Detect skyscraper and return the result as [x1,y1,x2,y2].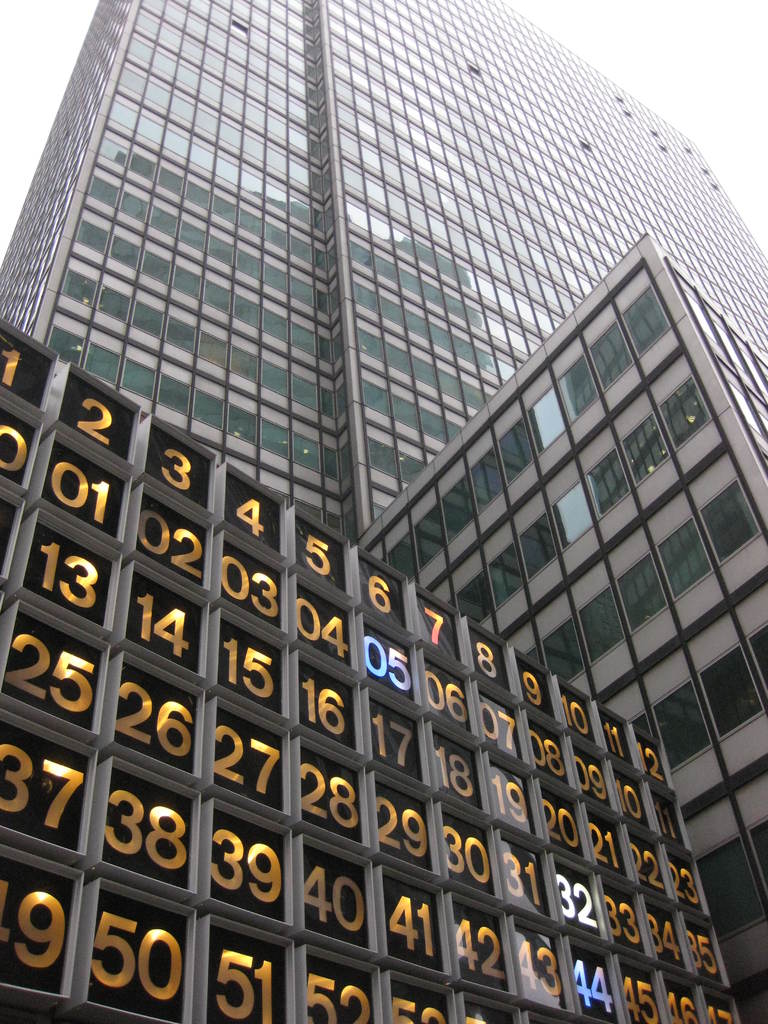
[0,0,767,1023].
